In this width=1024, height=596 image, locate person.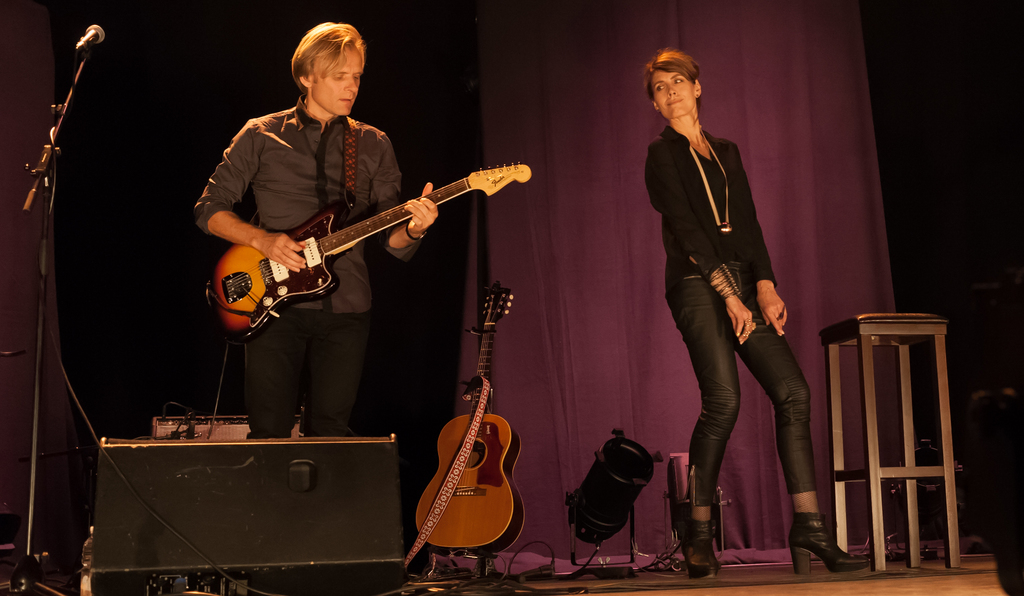
Bounding box: pyautogui.locateOnScreen(653, 28, 792, 595).
